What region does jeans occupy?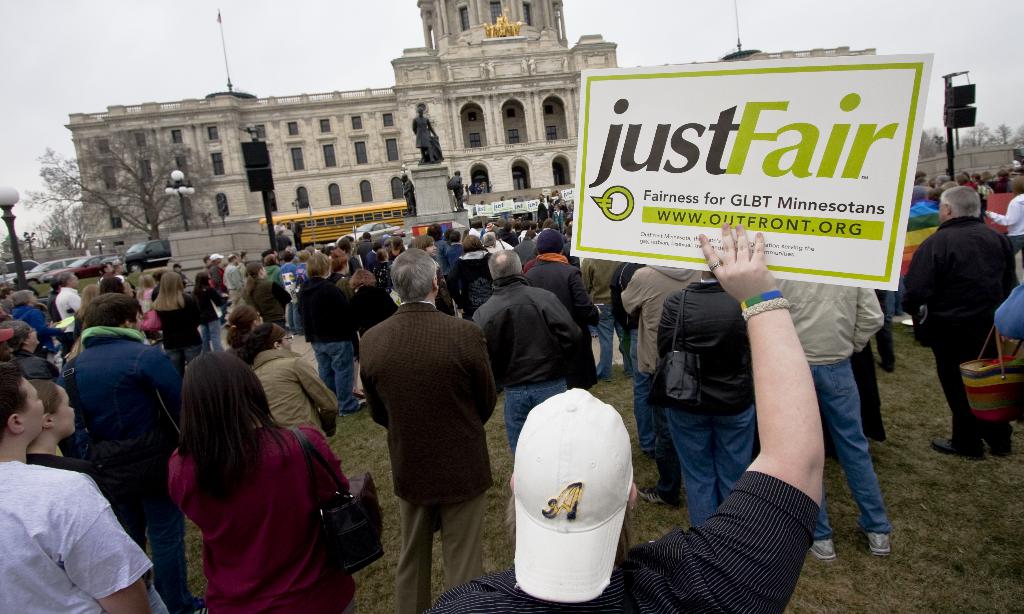
[807, 357, 890, 538].
